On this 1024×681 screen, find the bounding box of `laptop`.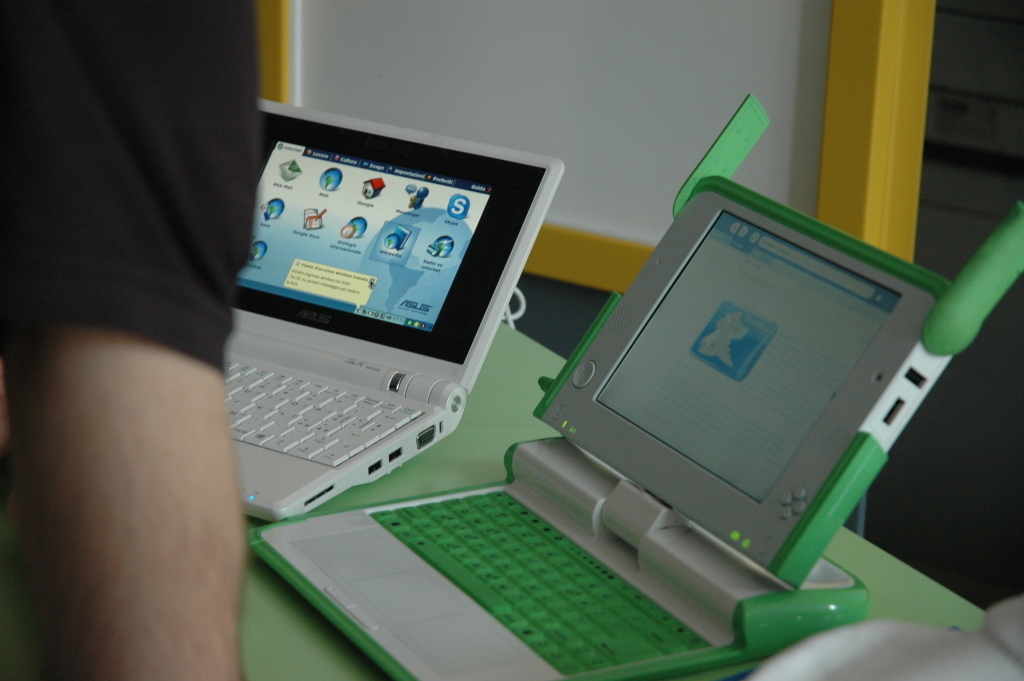
Bounding box: left=202, top=128, right=542, bottom=533.
